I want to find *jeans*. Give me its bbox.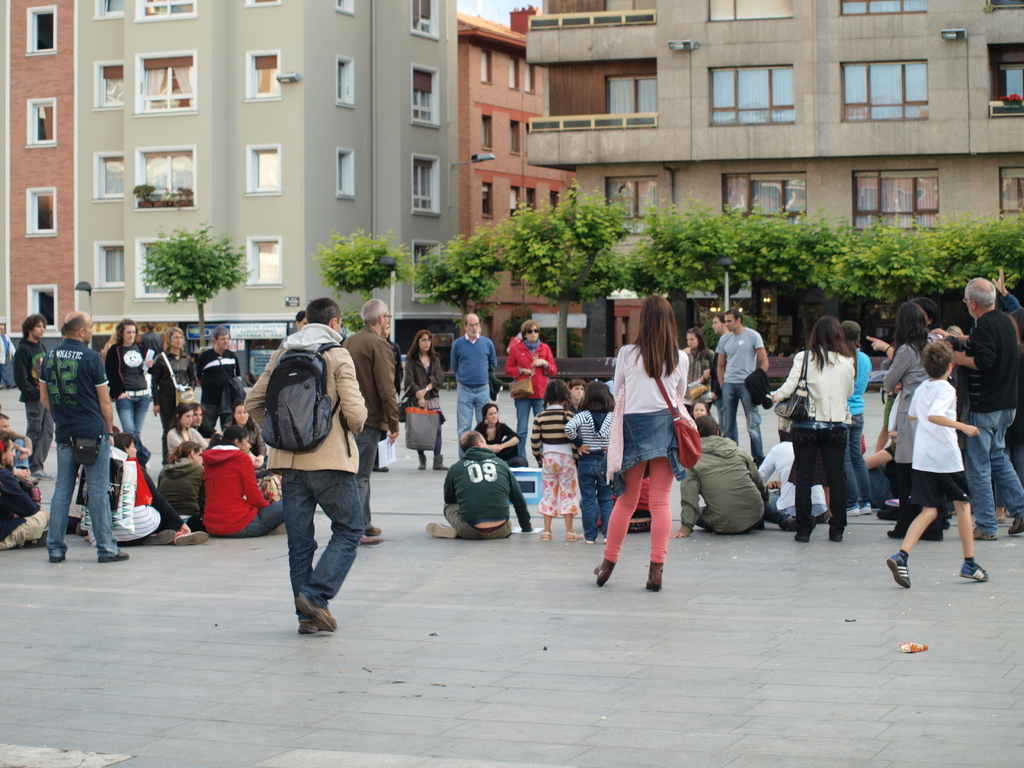
box(722, 382, 764, 463).
